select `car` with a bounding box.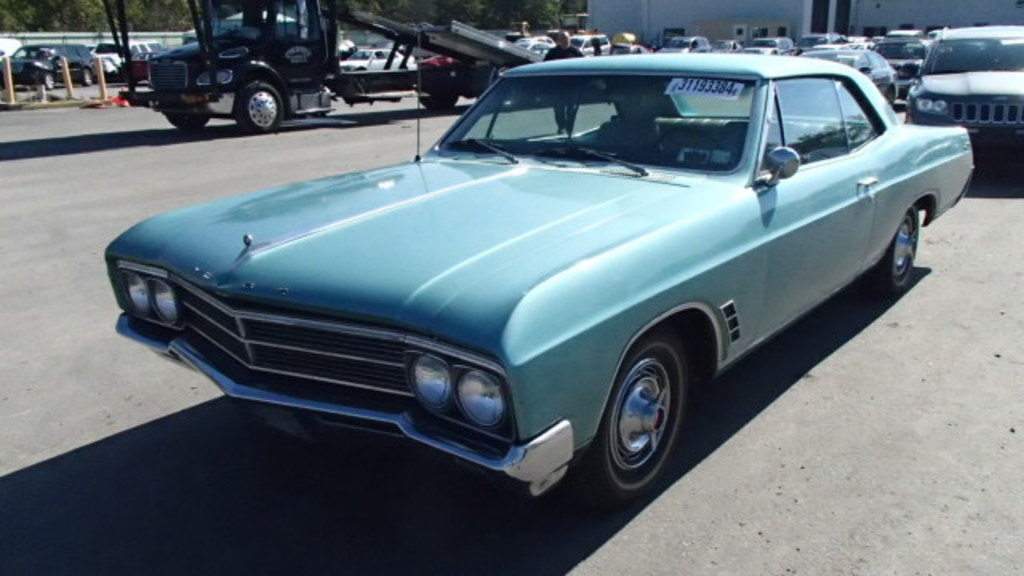
crop(504, 37, 552, 58).
